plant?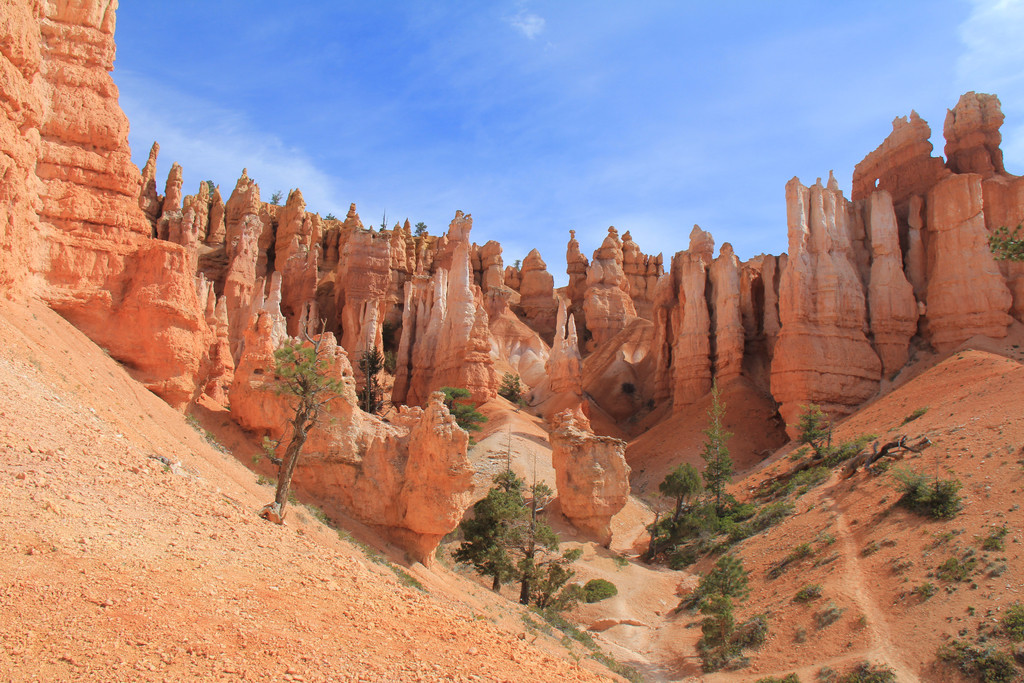
Rect(897, 513, 1007, 608)
